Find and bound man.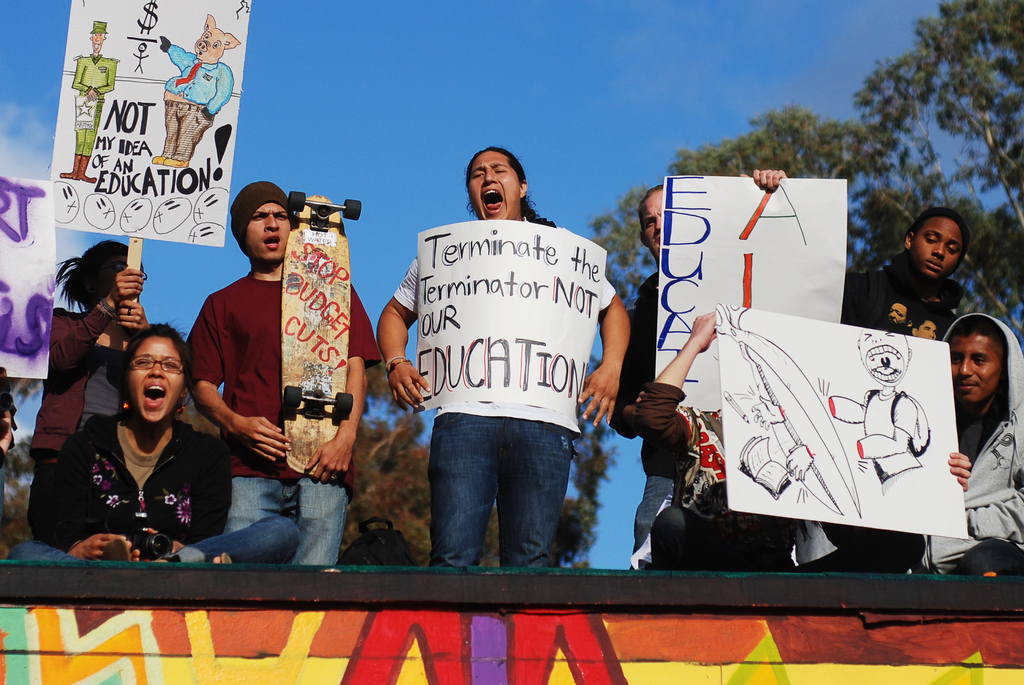
Bound: region(605, 166, 788, 571).
